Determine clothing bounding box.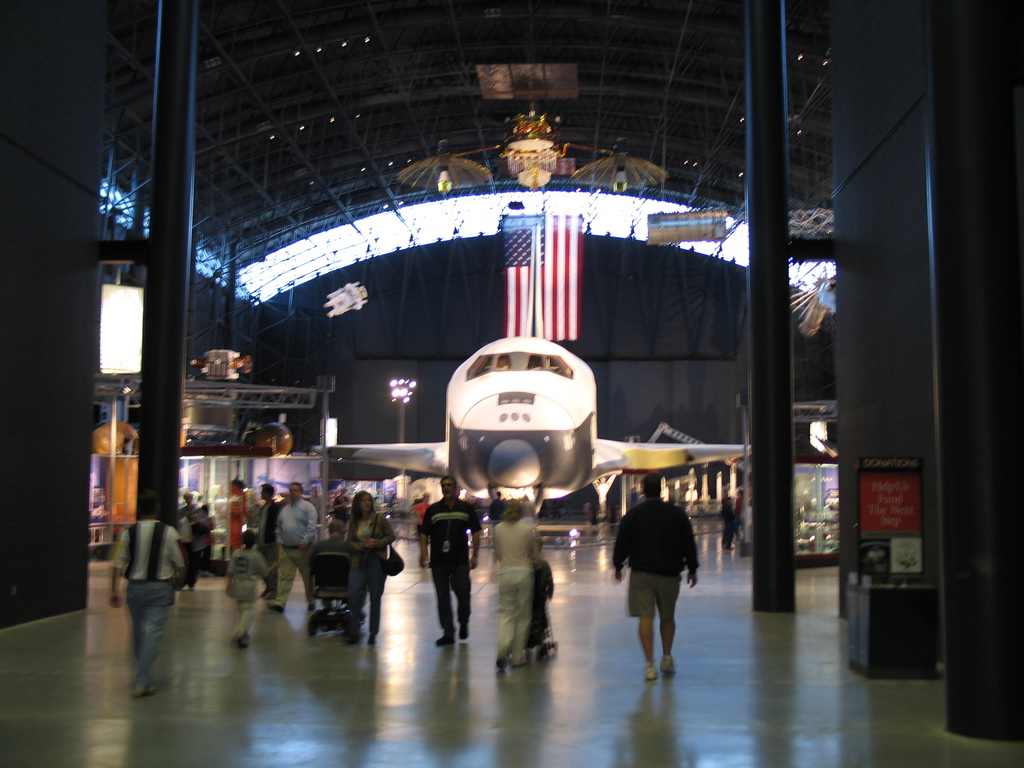
Determined: rect(275, 495, 317, 609).
